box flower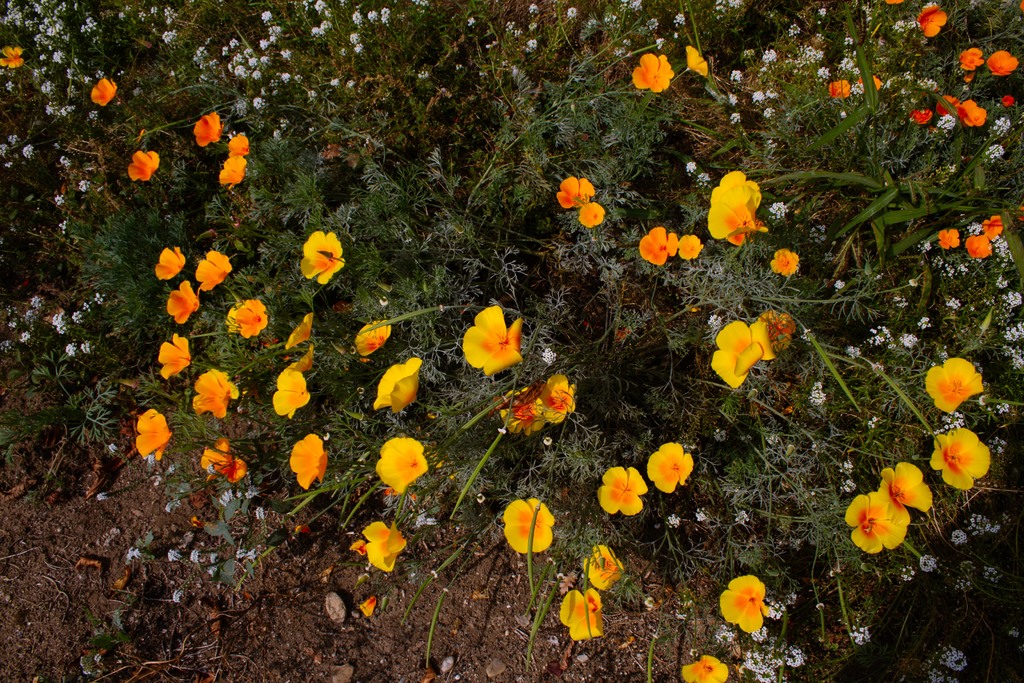
[left=847, top=486, right=908, bottom=549]
